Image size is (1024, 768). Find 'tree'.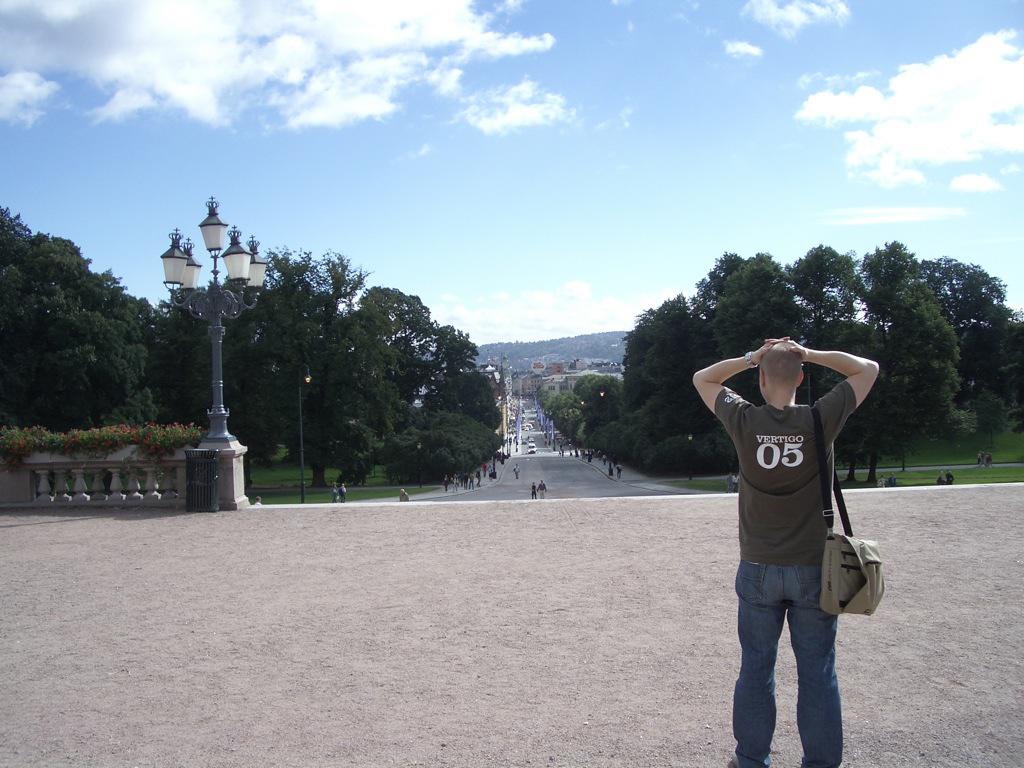
crop(871, 302, 968, 482).
